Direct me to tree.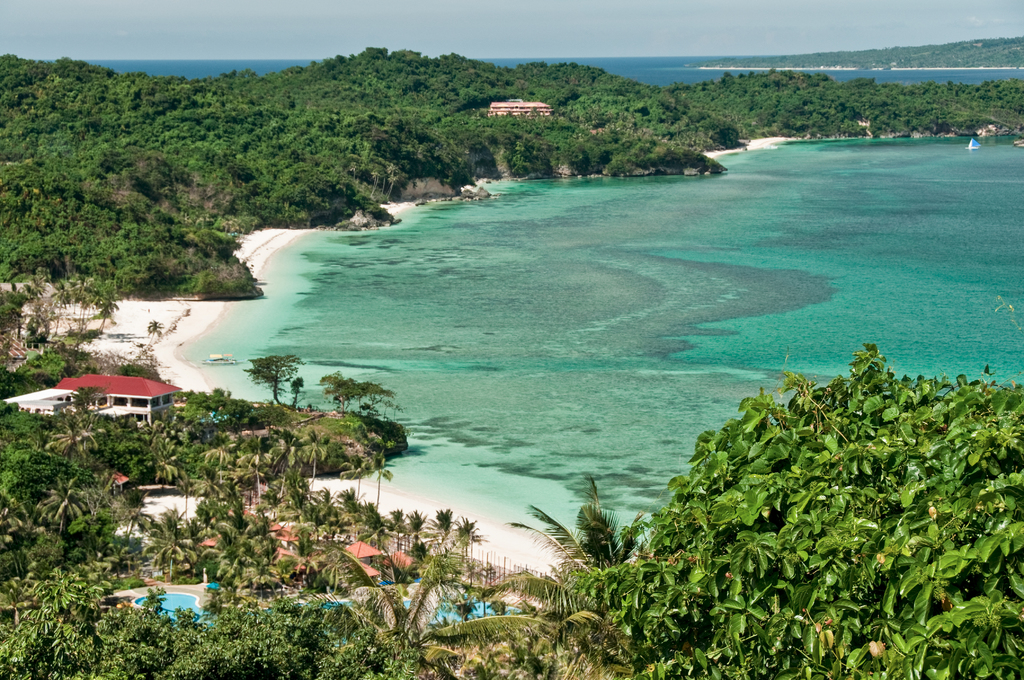
Direction: 293, 528, 531, 679.
